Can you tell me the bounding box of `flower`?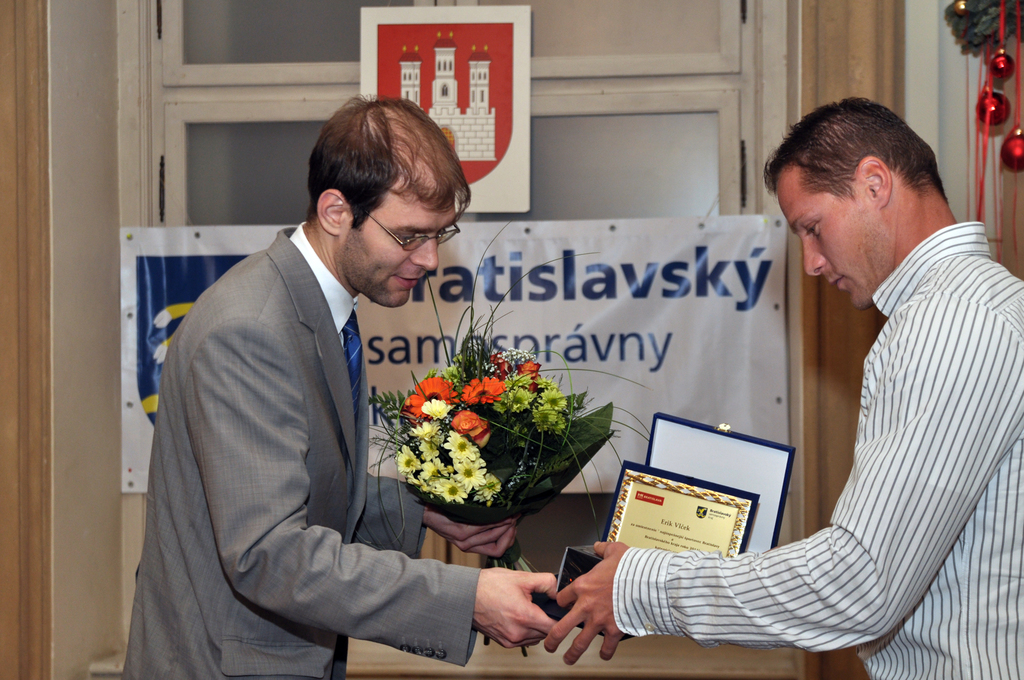
select_region(399, 446, 417, 485).
